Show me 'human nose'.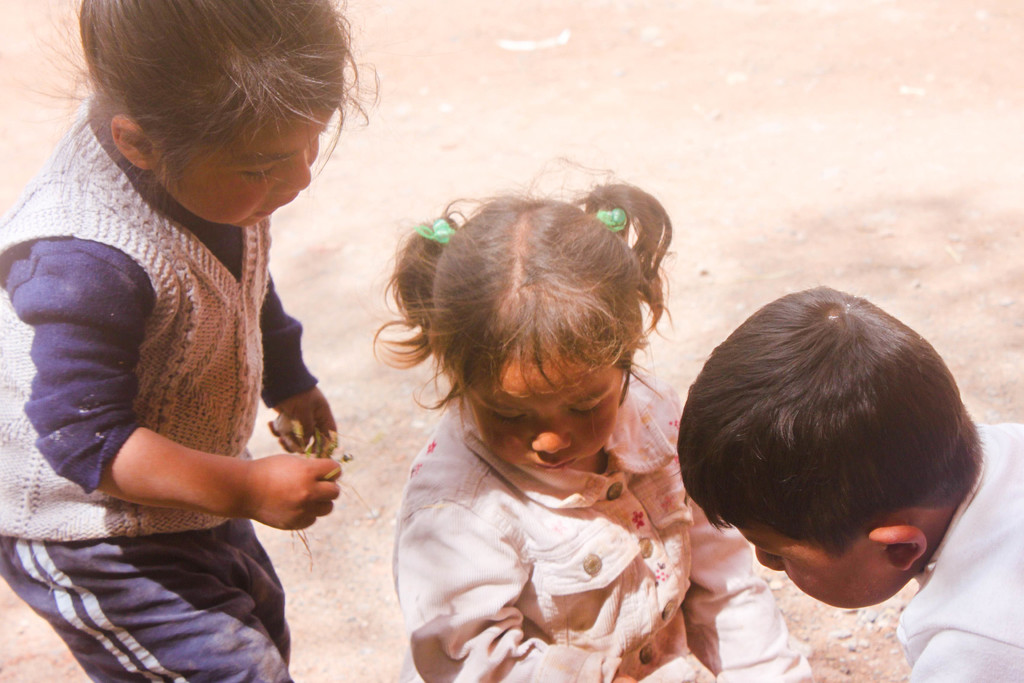
'human nose' is here: <box>531,418,572,456</box>.
